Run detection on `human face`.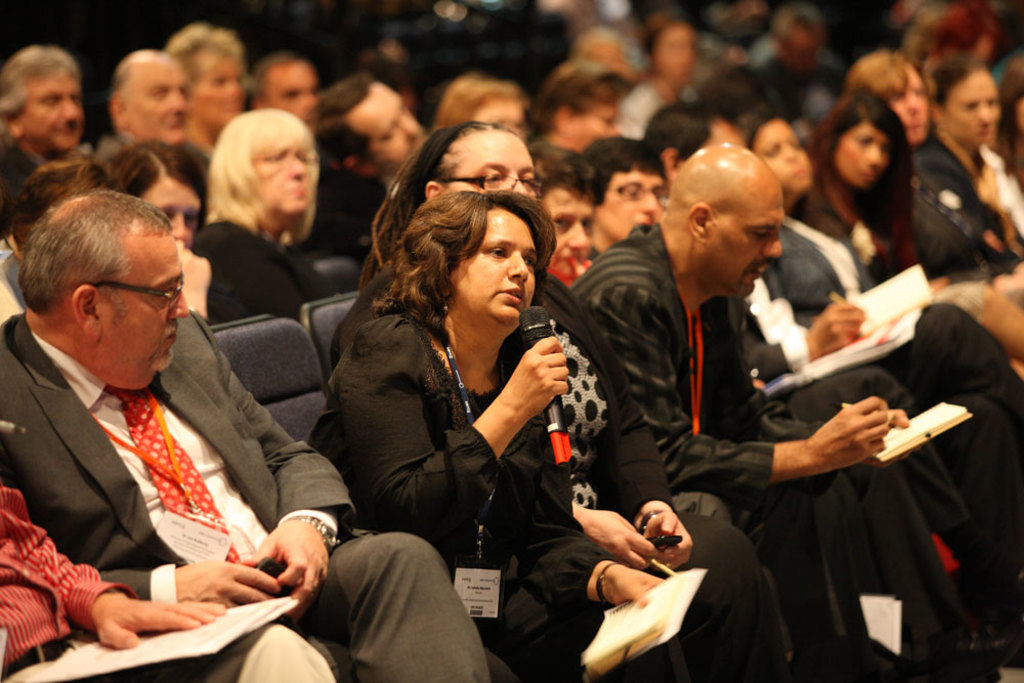
Result: box(837, 119, 886, 185).
